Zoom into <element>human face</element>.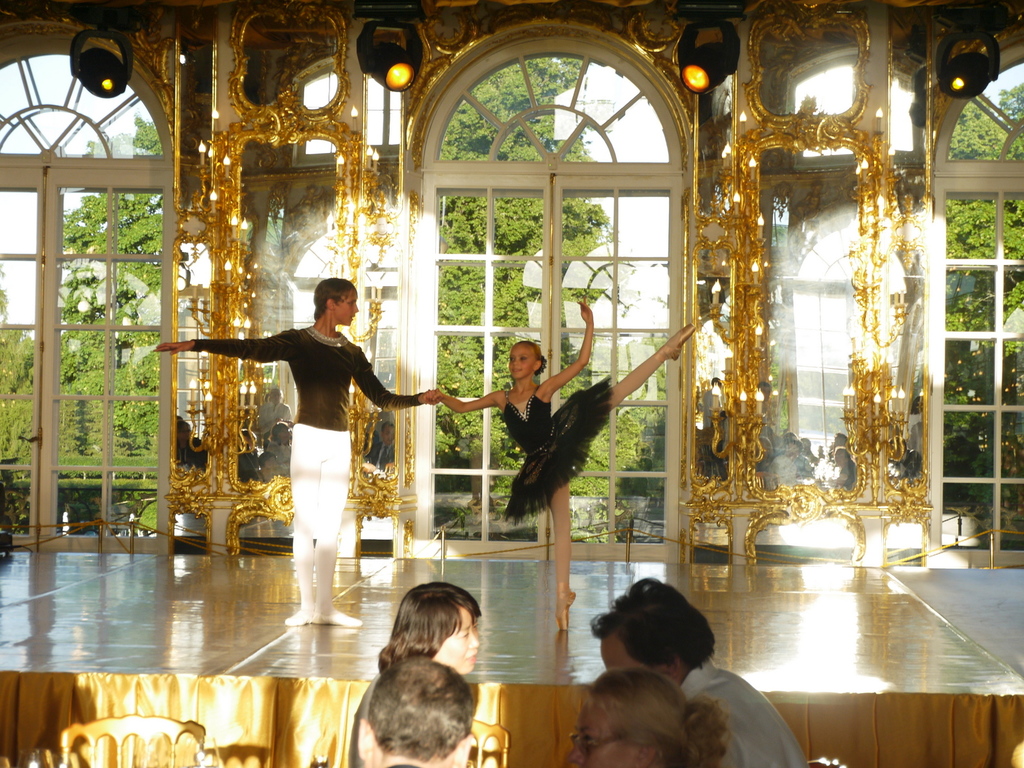
Zoom target: [333, 289, 359, 324].
